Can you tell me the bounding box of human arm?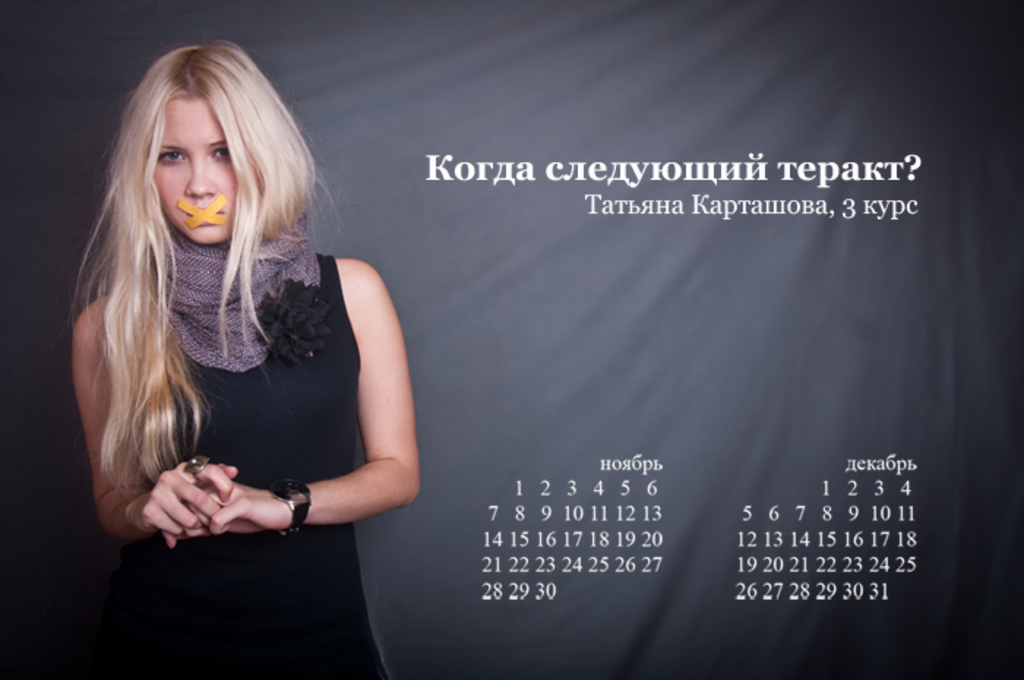
{"x1": 70, "y1": 330, "x2": 230, "y2": 529}.
